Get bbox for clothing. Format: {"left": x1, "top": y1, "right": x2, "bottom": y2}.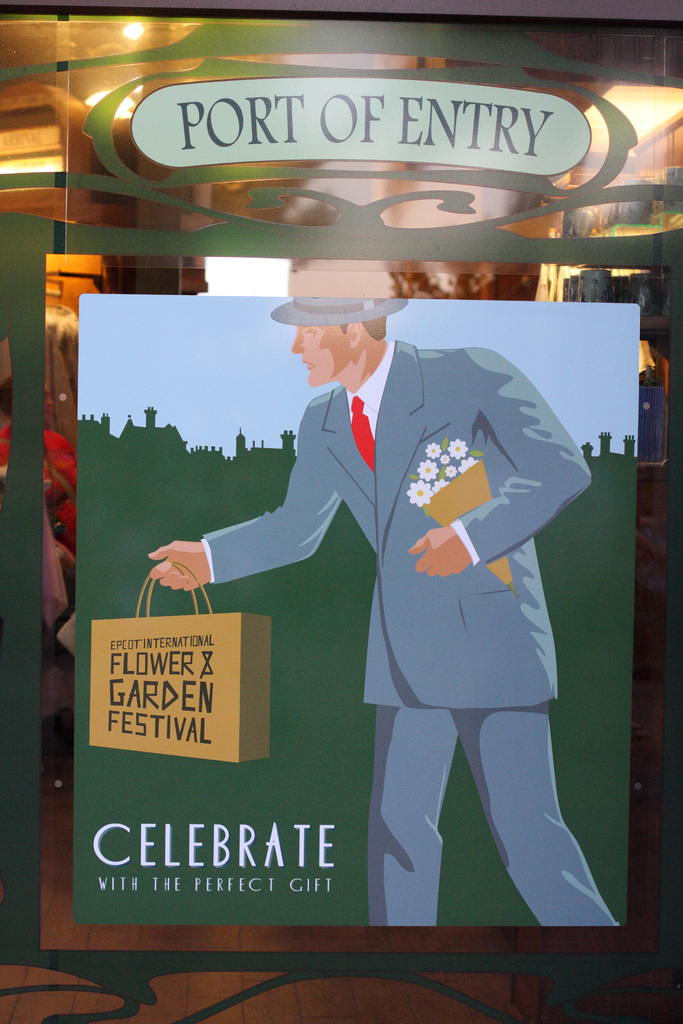
{"left": 0, "top": 407, "right": 84, "bottom": 554}.
